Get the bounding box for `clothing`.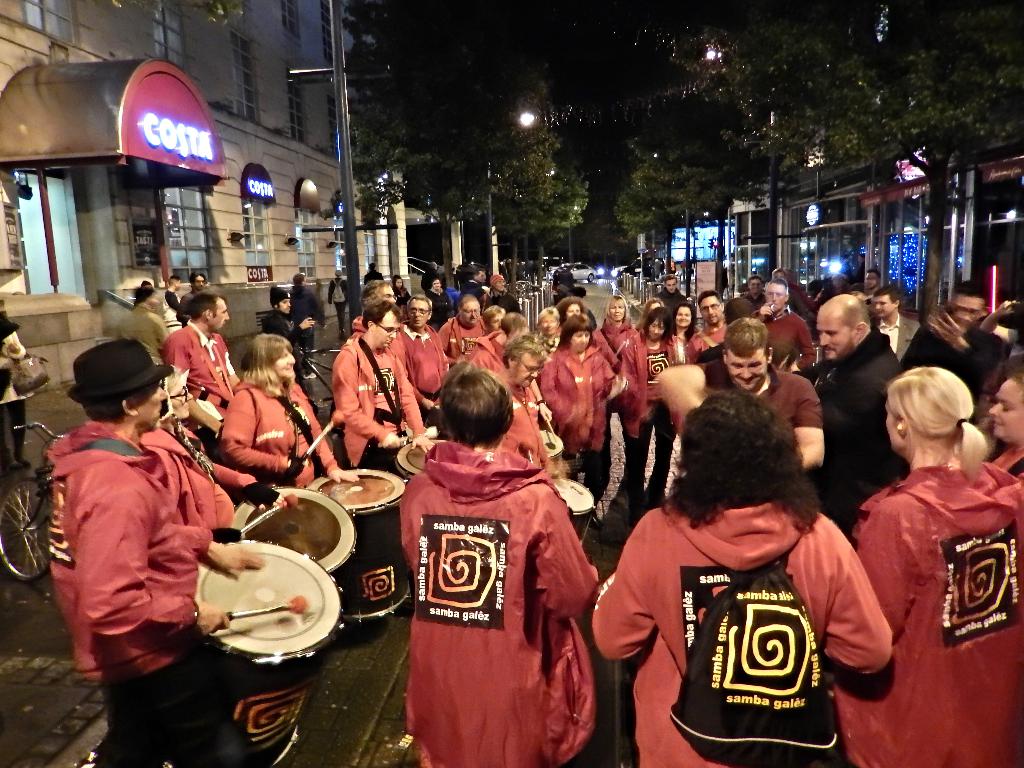
[left=601, top=492, right=888, bottom=754].
